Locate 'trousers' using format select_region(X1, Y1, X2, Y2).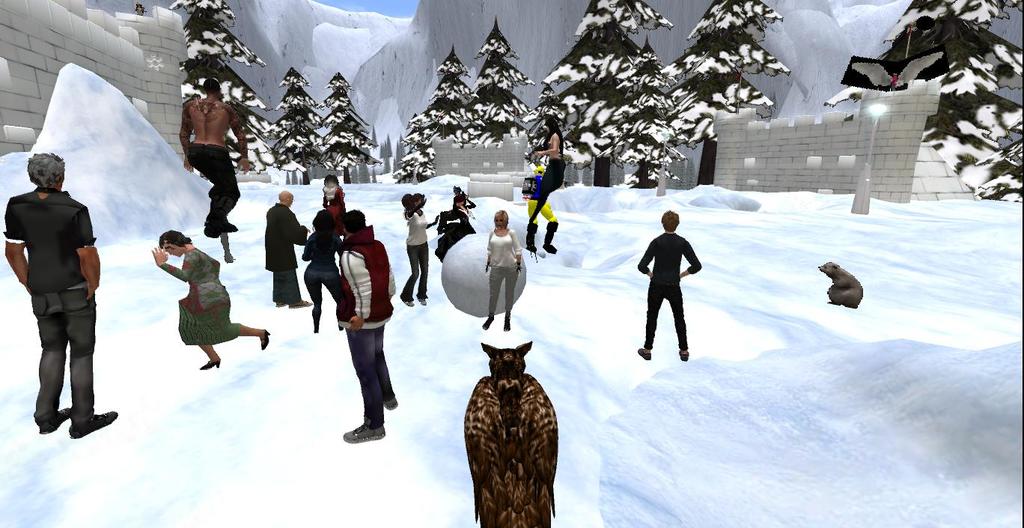
select_region(191, 142, 240, 234).
